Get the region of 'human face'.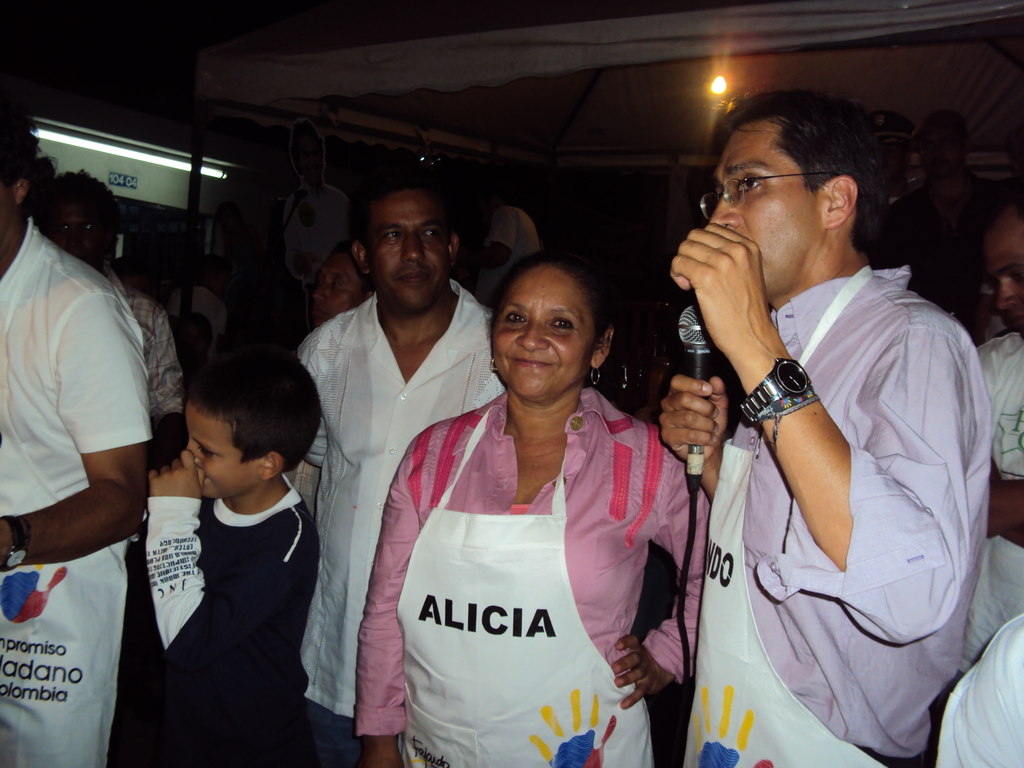
Rect(369, 191, 450, 308).
